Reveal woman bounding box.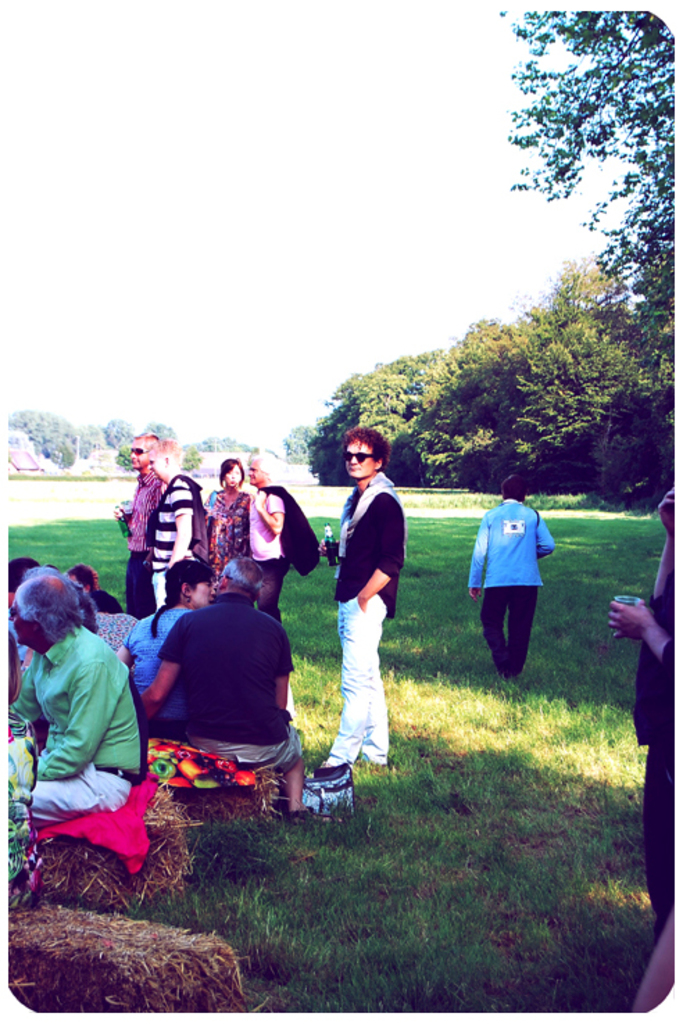
Revealed: (x1=200, y1=454, x2=248, y2=599).
